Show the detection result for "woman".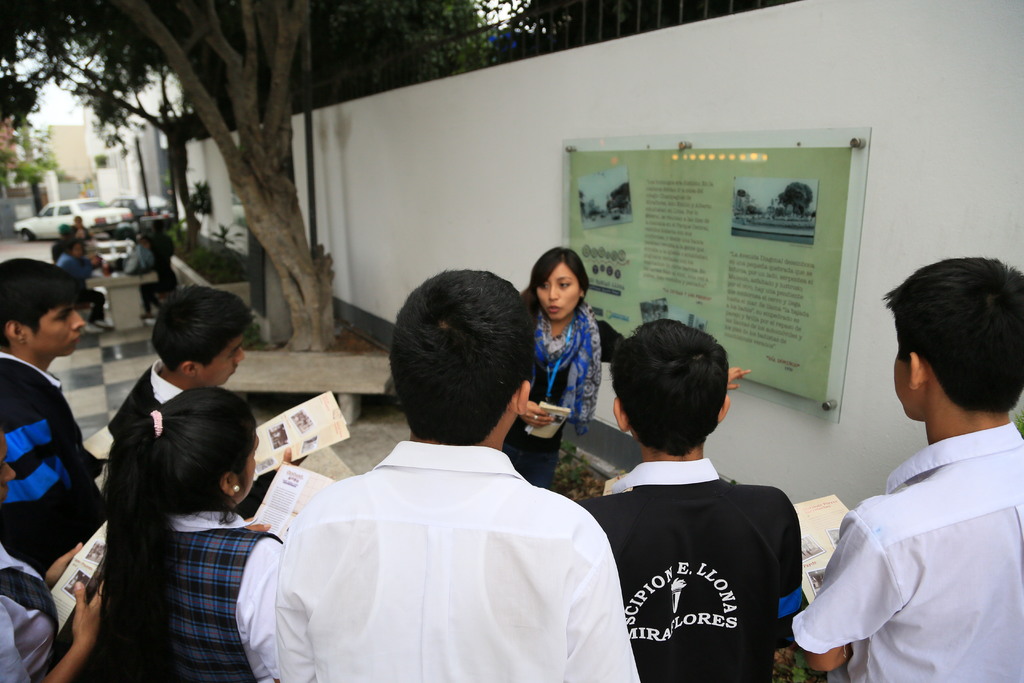
58/241/108/329.
